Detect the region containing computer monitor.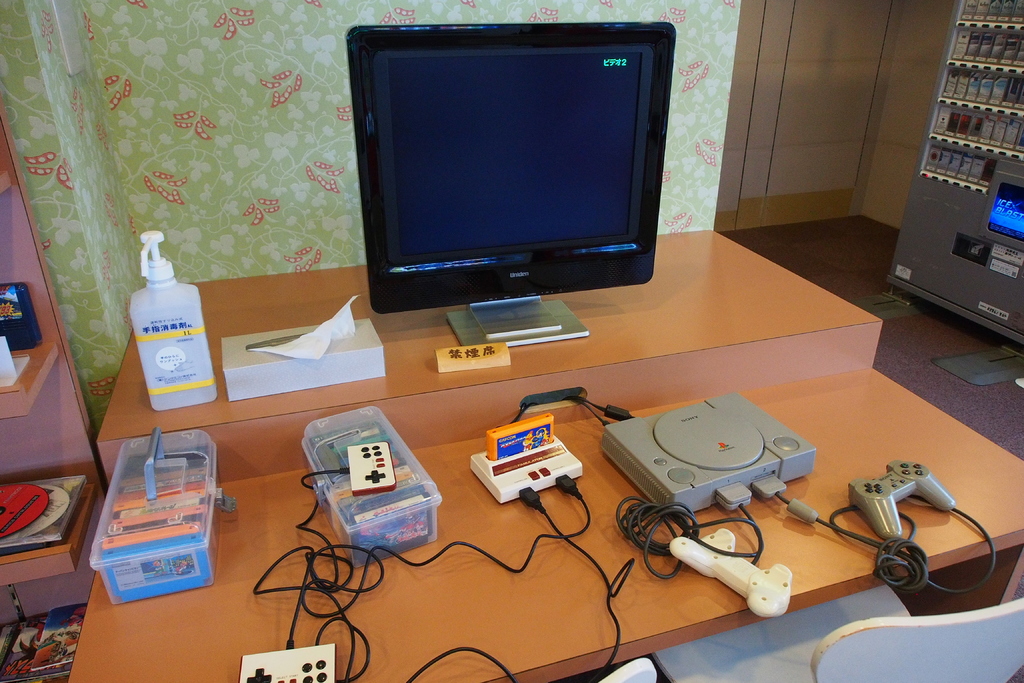
<region>350, 19, 678, 304</region>.
